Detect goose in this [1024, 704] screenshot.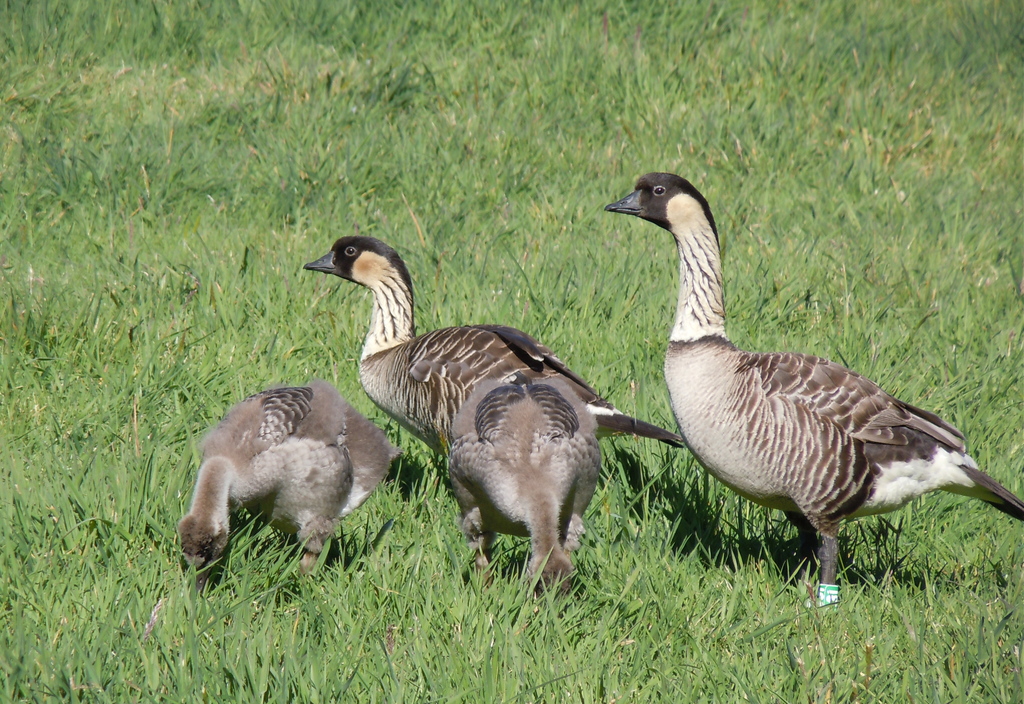
Detection: (x1=303, y1=236, x2=690, y2=625).
